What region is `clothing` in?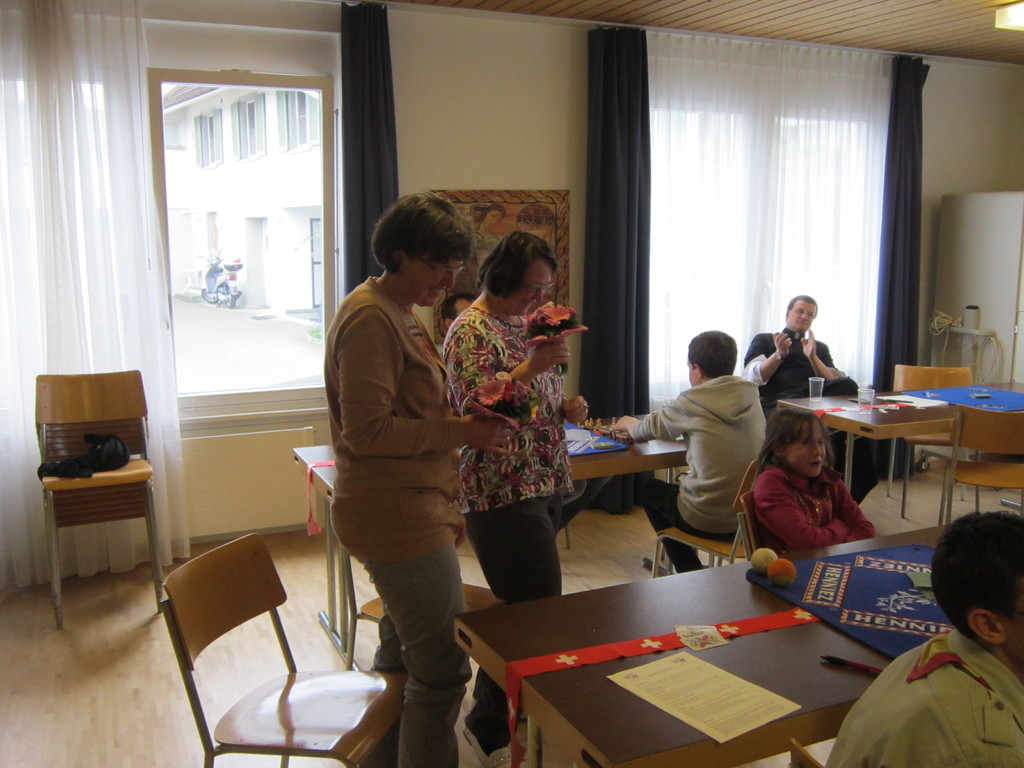
crop(753, 458, 878, 561).
